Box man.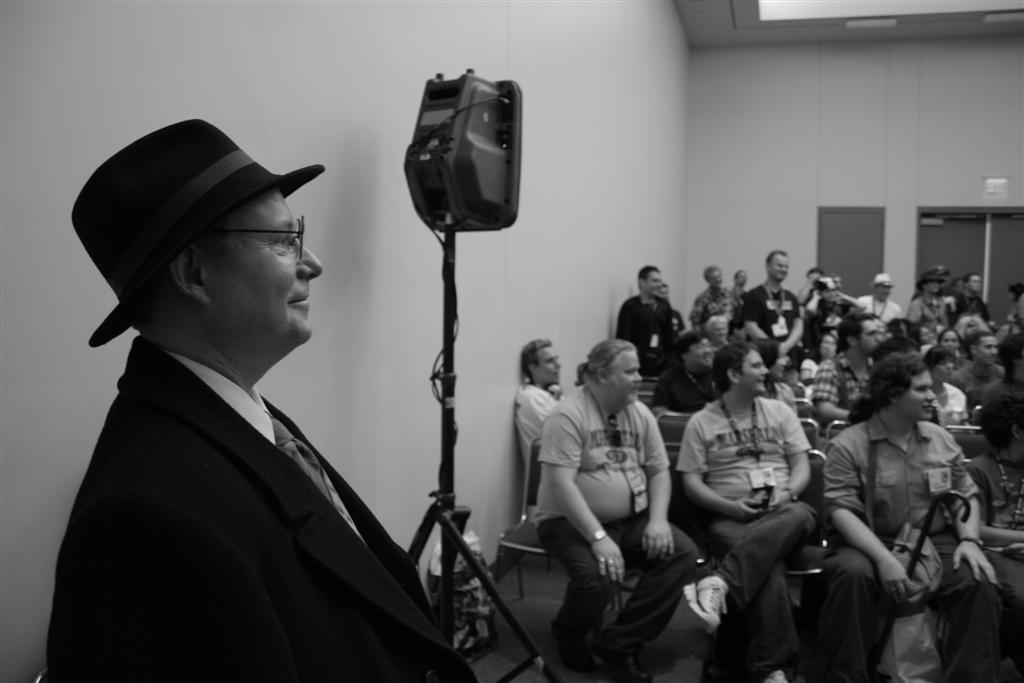
select_region(909, 266, 960, 298).
